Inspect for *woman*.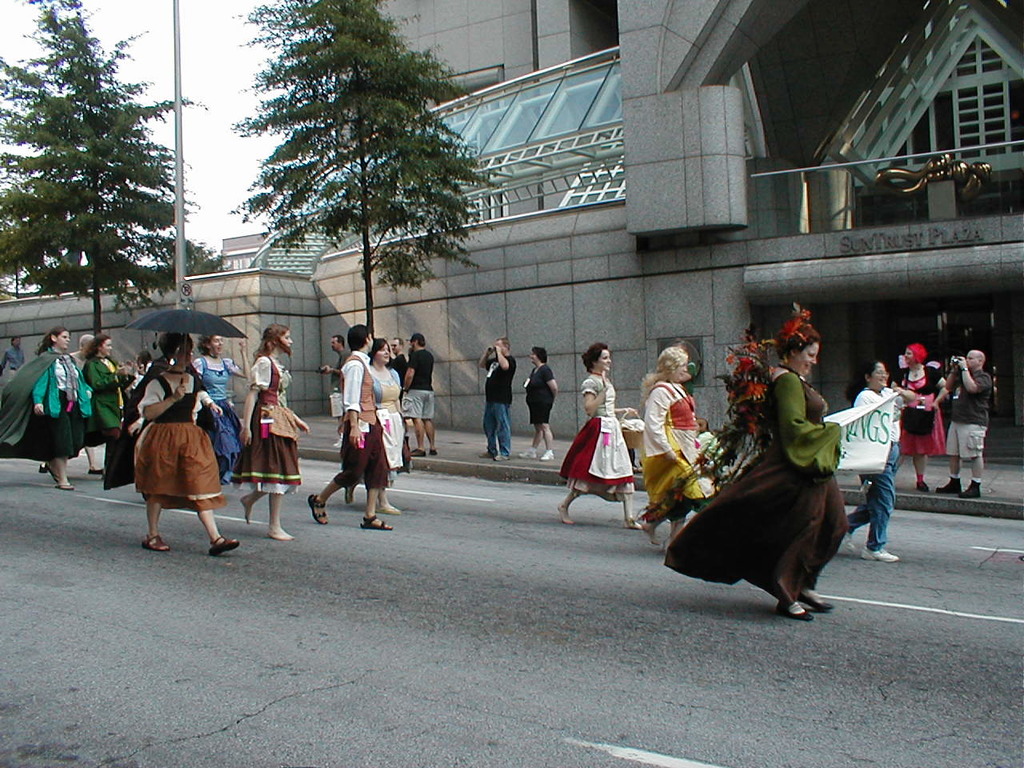
Inspection: 135/330/242/555.
